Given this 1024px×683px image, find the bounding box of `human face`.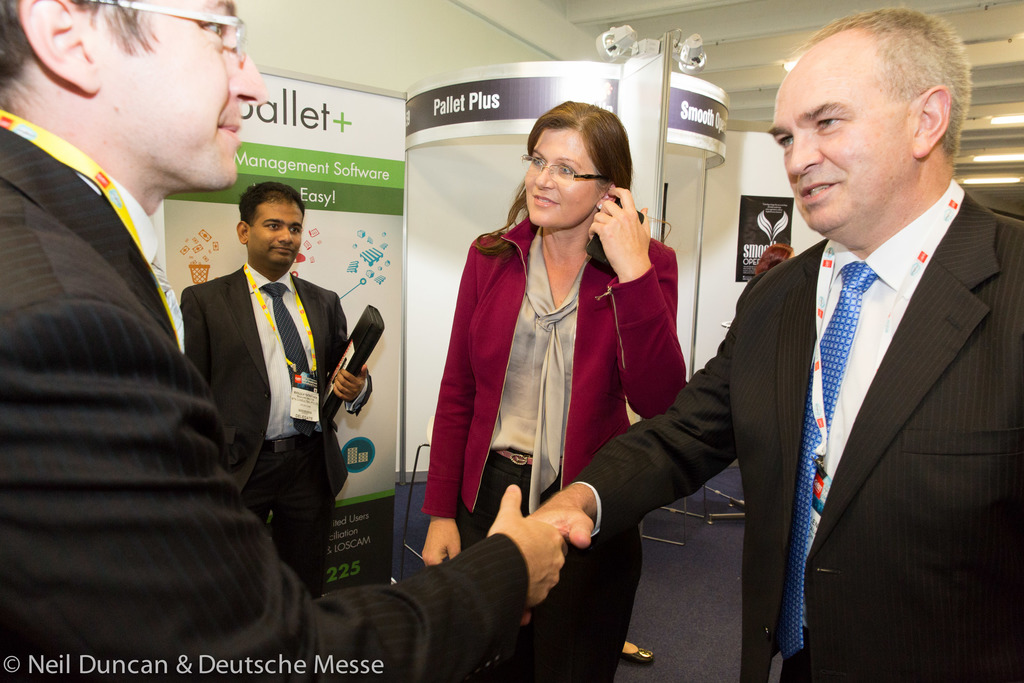
247:199:305:265.
